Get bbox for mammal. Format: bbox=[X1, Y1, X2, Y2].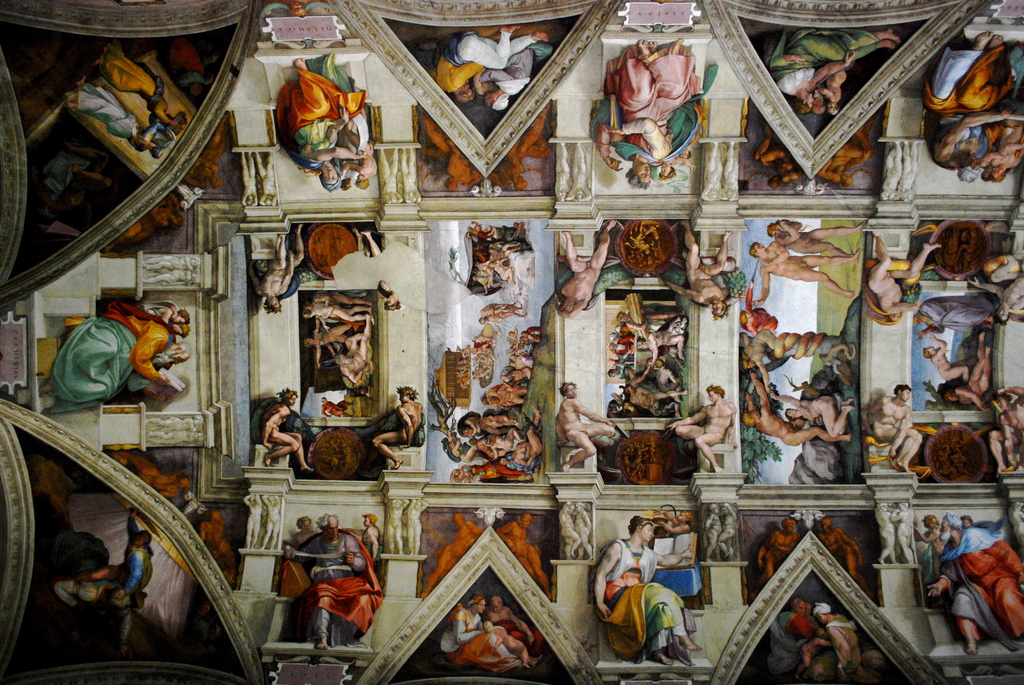
bbox=[891, 505, 913, 563].
